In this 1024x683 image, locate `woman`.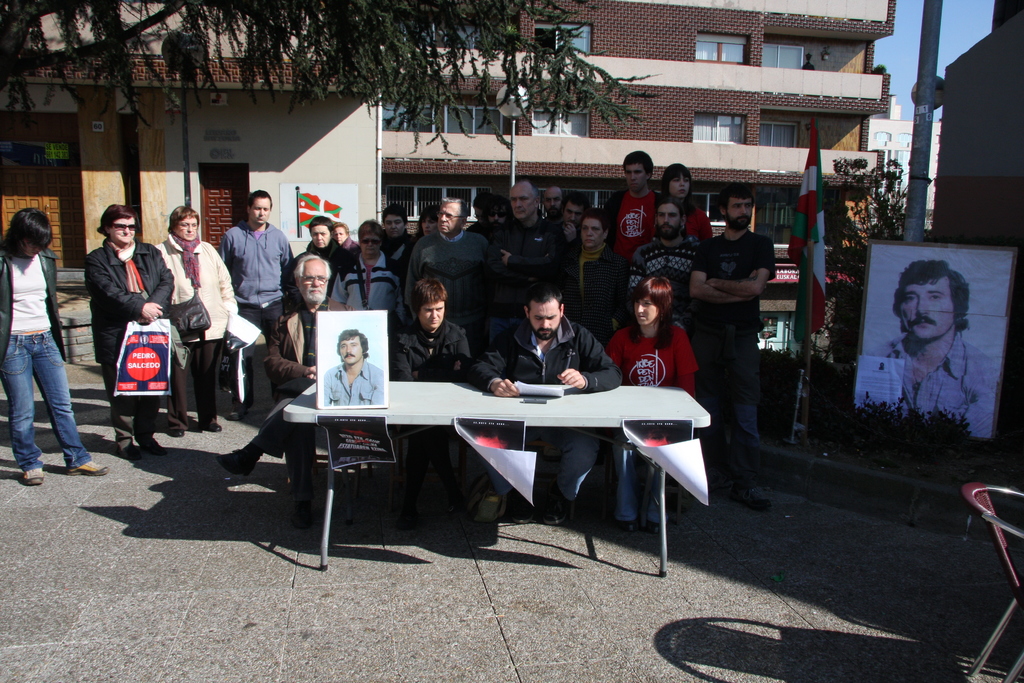
Bounding box: 330,221,360,259.
